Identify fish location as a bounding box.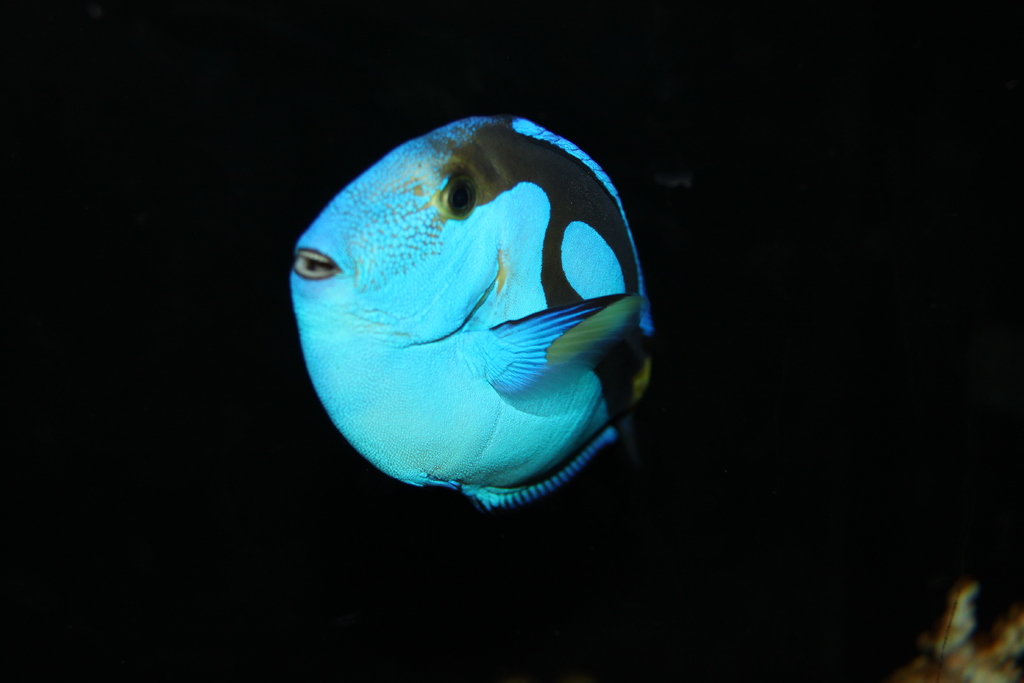
bbox=(287, 117, 657, 508).
